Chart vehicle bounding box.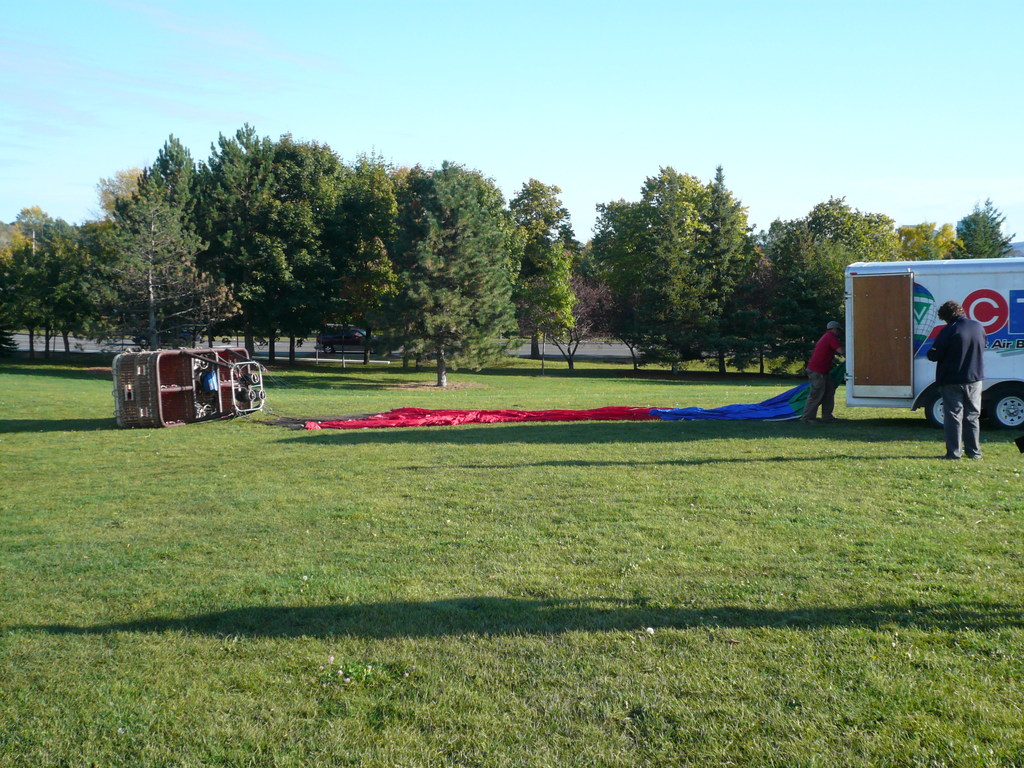
Charted: 312 326 388 353.
